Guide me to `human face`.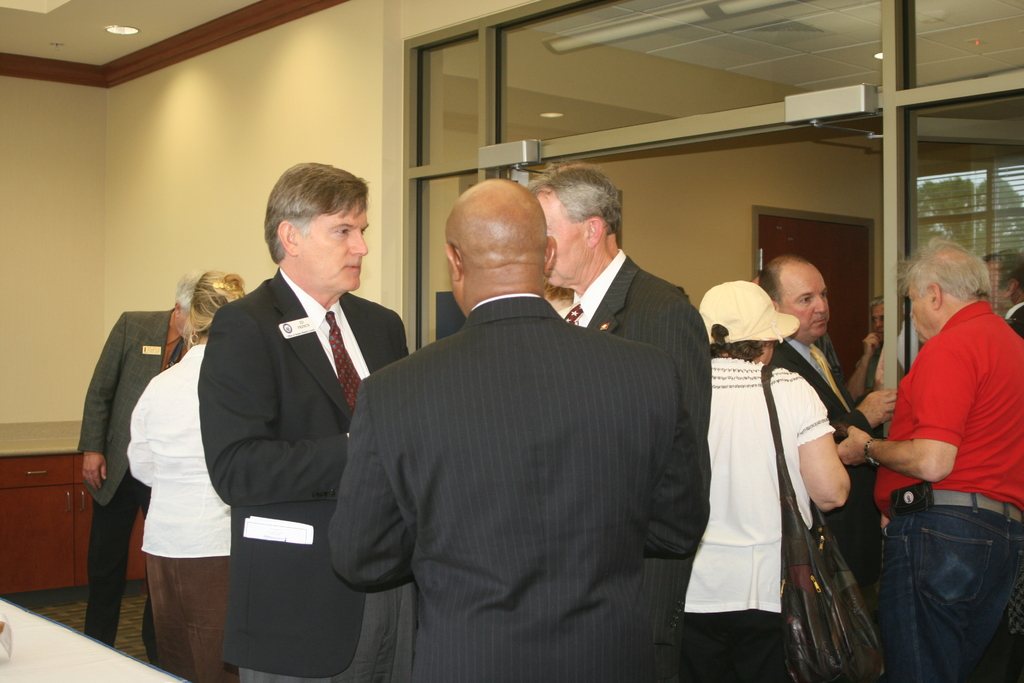
Guidance: pyautogui.locateOnScreen(300, 202, 372, 286).
